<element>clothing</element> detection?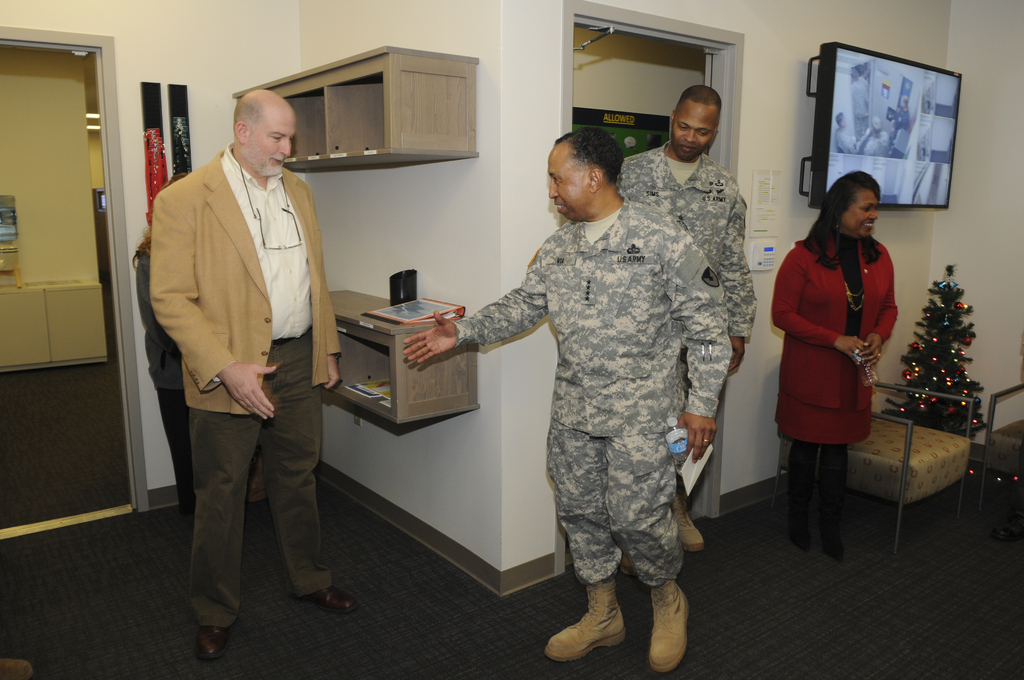
crop(621, 142, 762, 460)
